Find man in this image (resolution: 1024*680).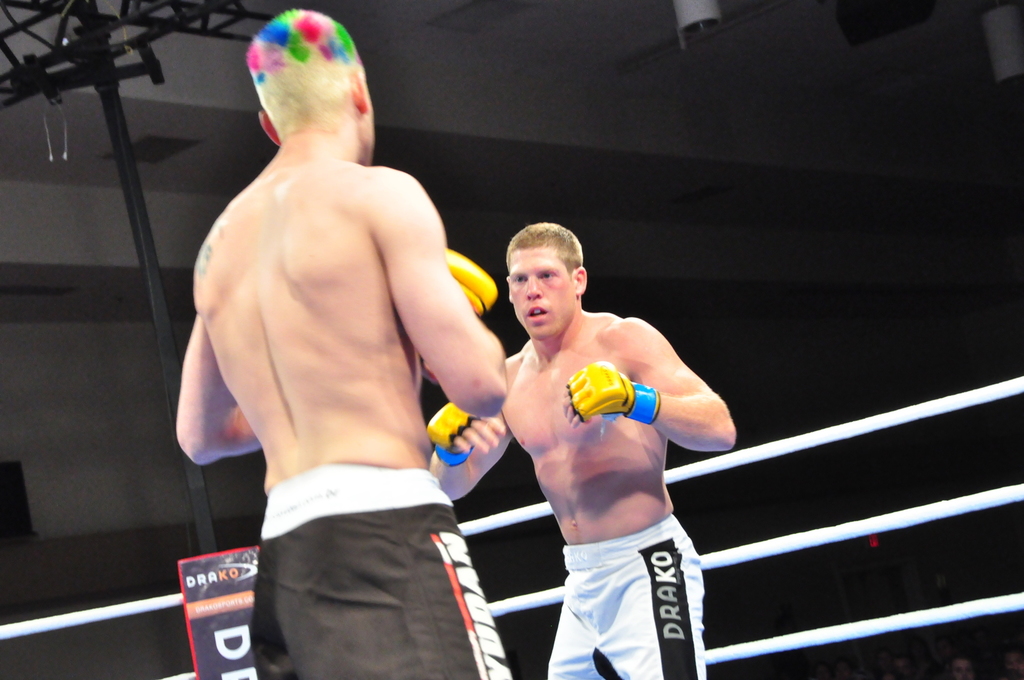
173/12/511/679.
